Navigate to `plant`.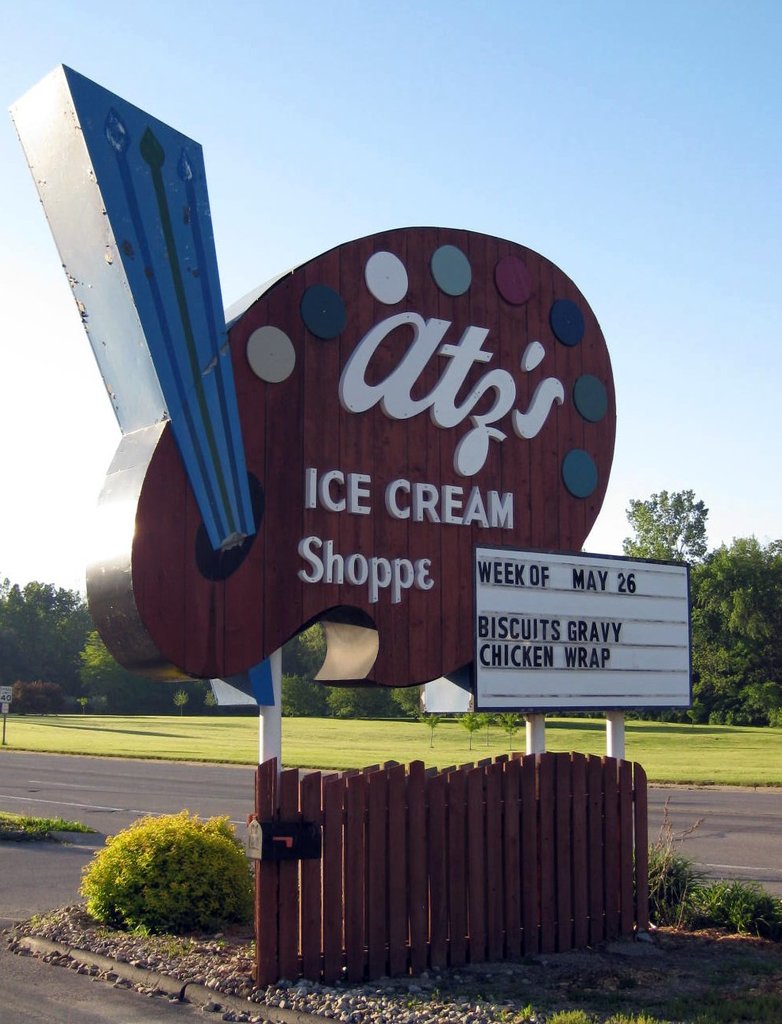
Navigation target: x1=323 y1=684 x2=391 y2=717.
